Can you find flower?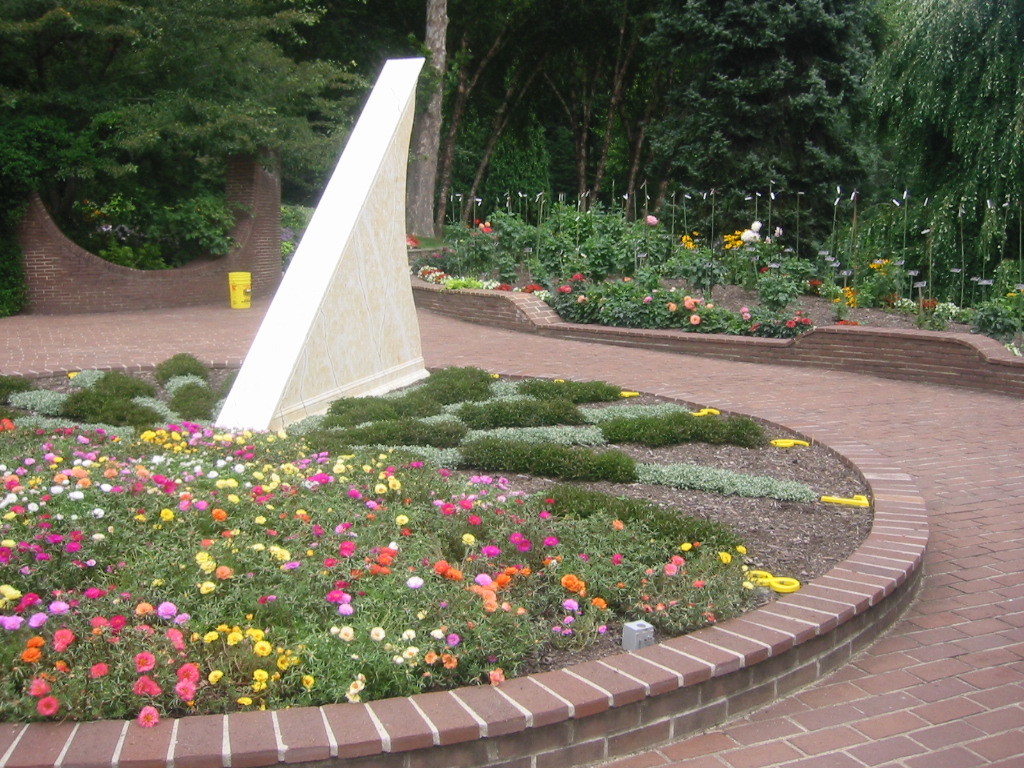
Yes, bounding box: [x1=236, y1=695, x2=251, y2=703].
